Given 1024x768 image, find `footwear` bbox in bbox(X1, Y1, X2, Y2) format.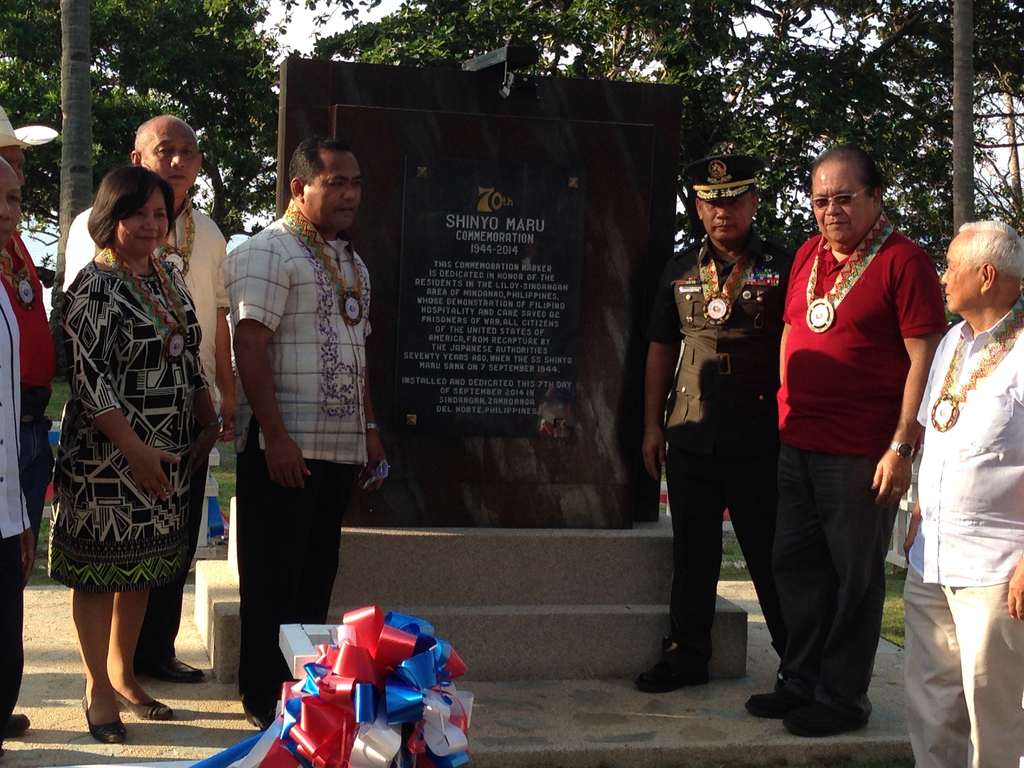
bbox(237, 698, 267, 730).
